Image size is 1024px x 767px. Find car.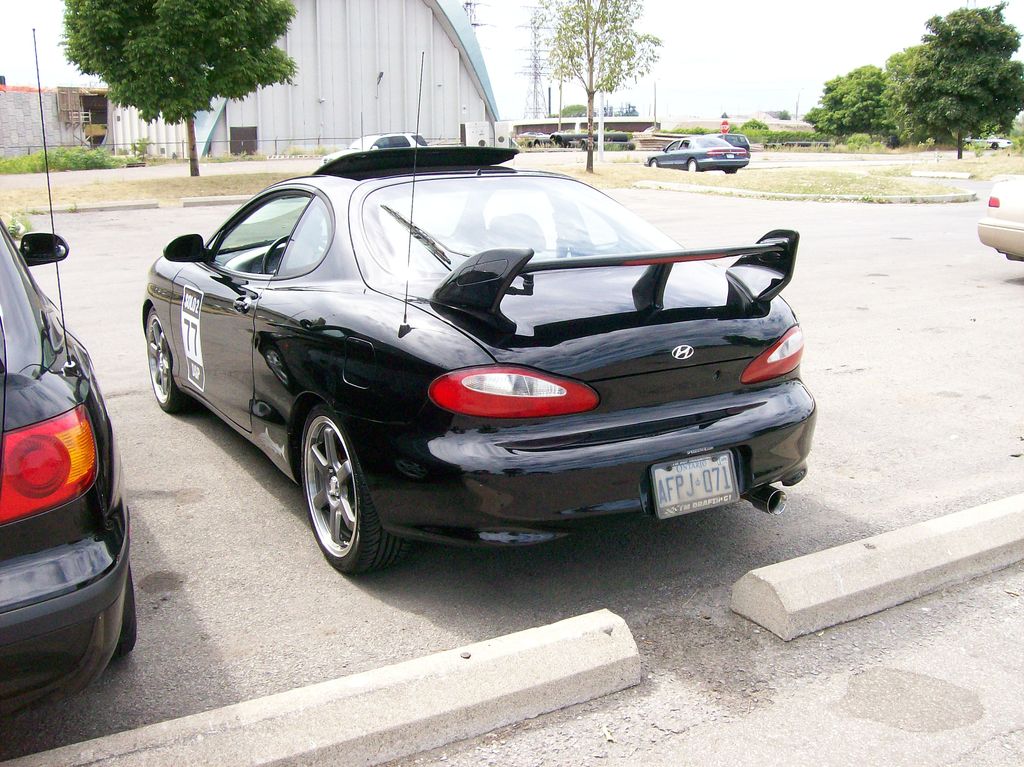
pyautogui.locateOnScreen(318, 129, 430, 167).
